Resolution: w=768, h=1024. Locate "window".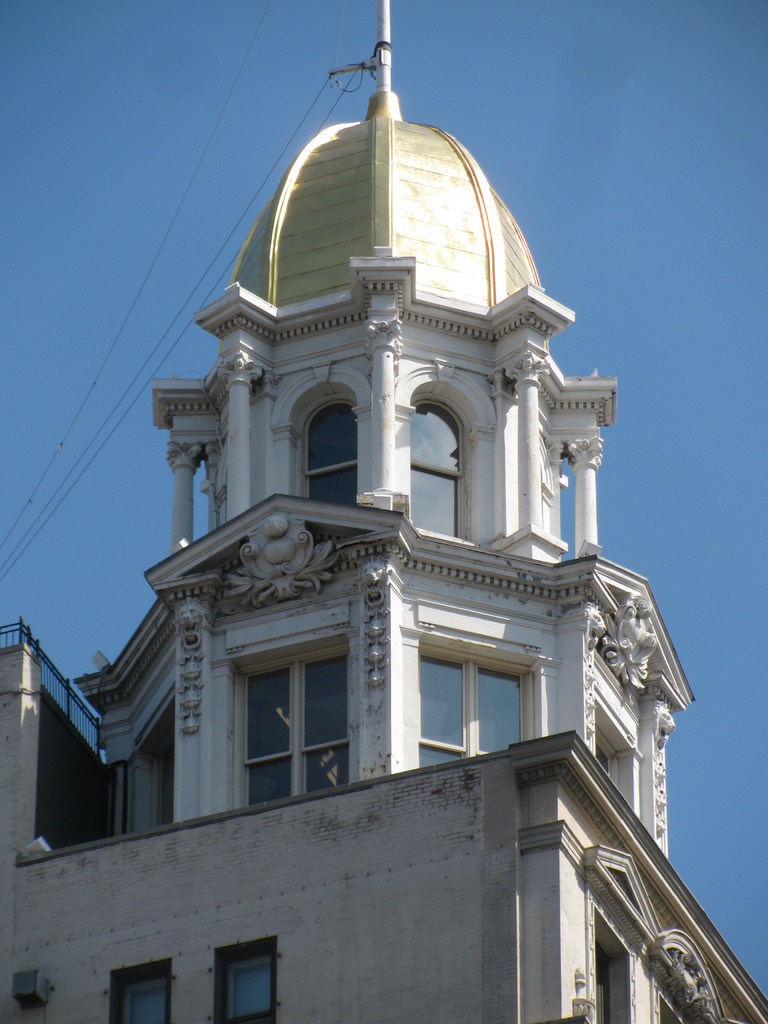
408/383/480/541.
